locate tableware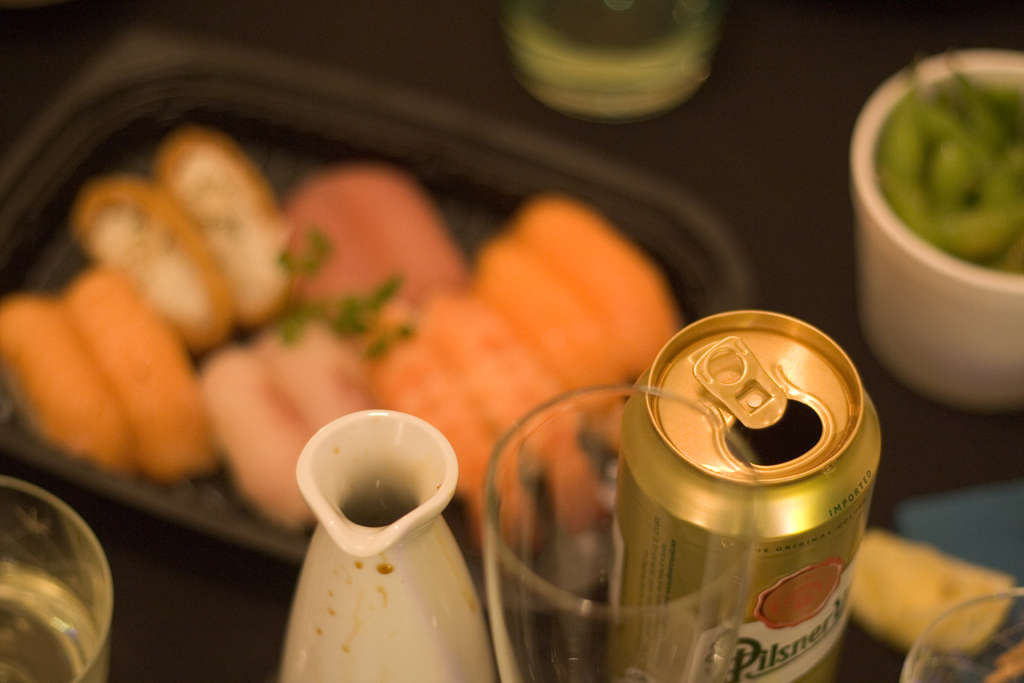
box=[273, 403, 499, 682]
